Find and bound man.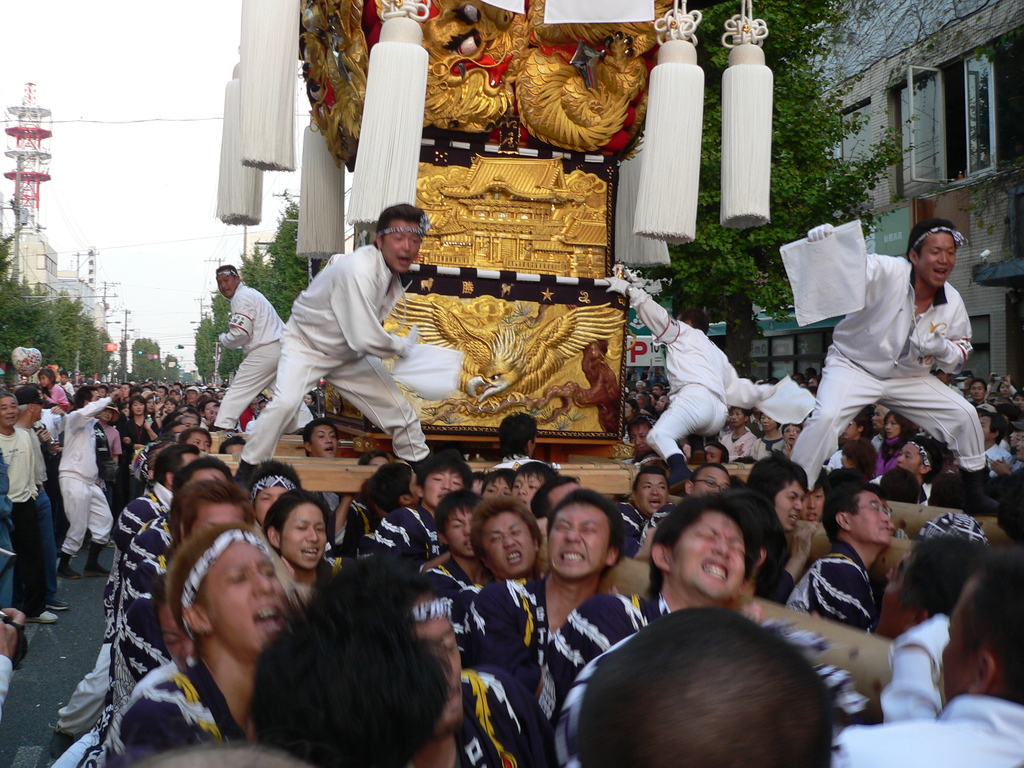
Bound: x1=221, y1=206, x2=416, y2=502.
